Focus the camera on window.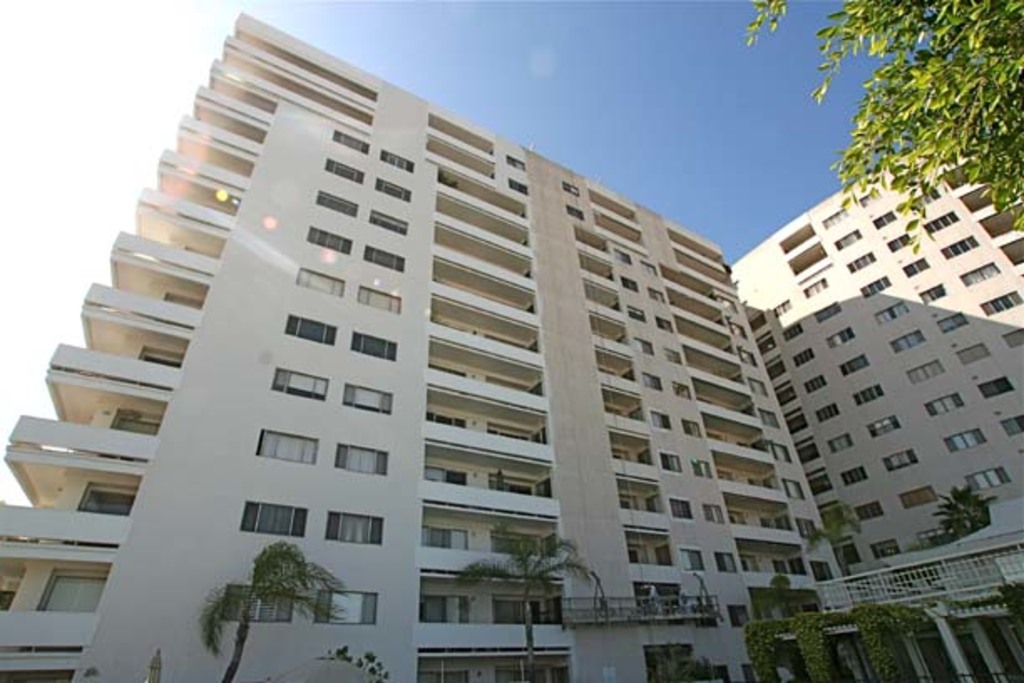
Focus region: {"left": 763, "top": 412, "right": 778, "bottom": 425}.
